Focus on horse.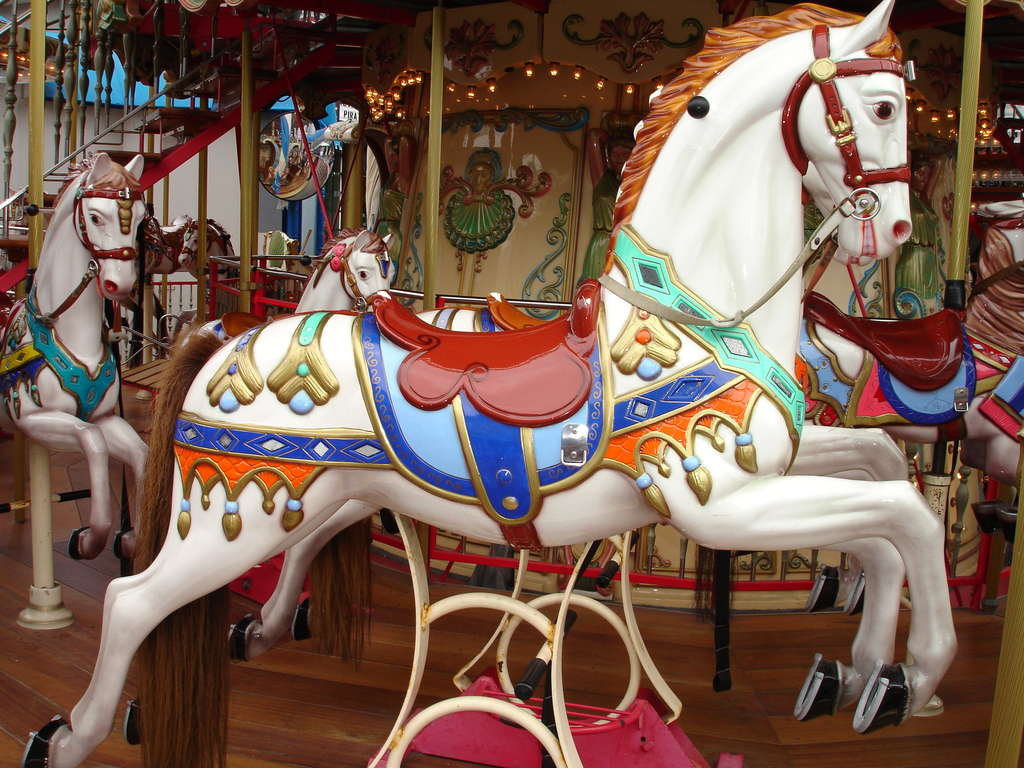
Focused at 0:150:152:563.
